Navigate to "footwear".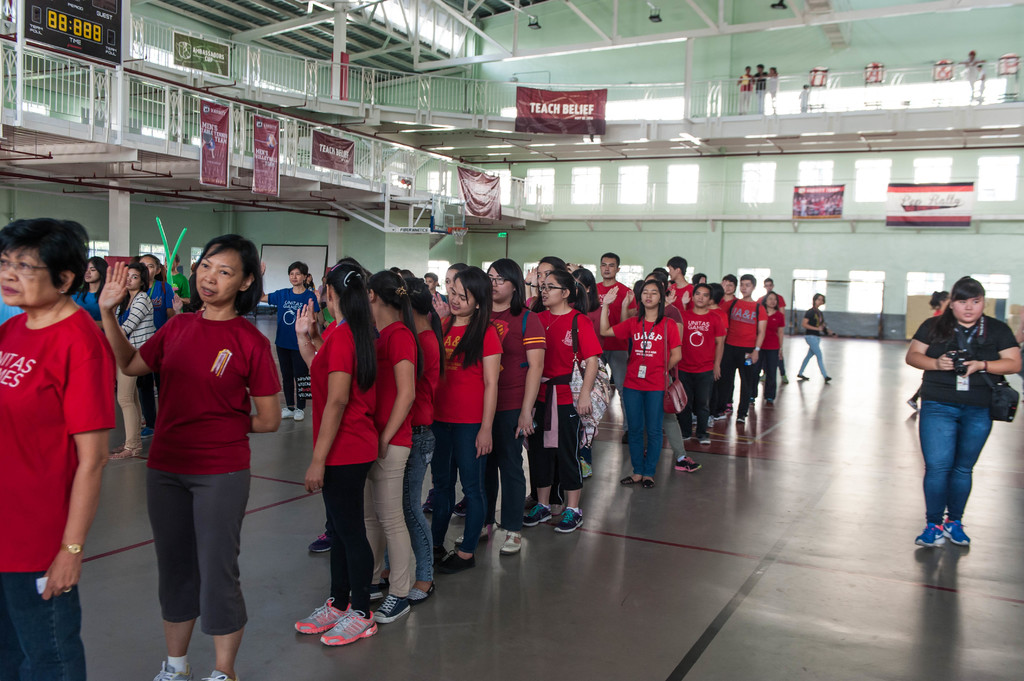
Navigation target: pyautogui.locateOnScreen(749, 398, 754, 406).
